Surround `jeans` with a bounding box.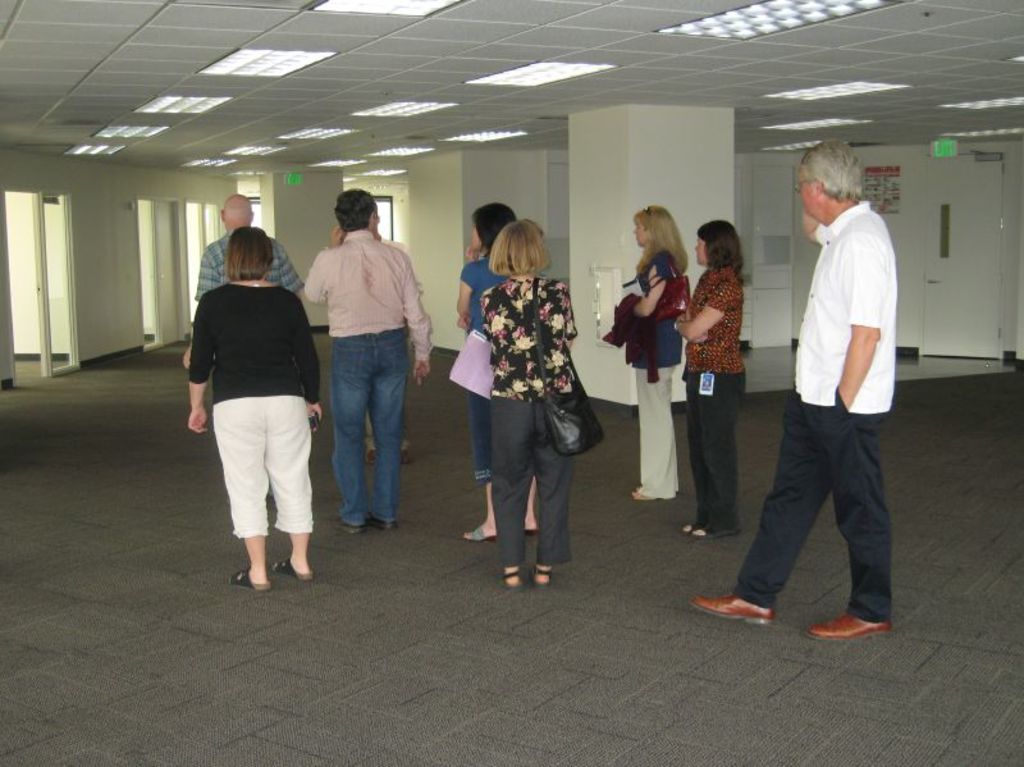
region(332, 327, 407, 526).
